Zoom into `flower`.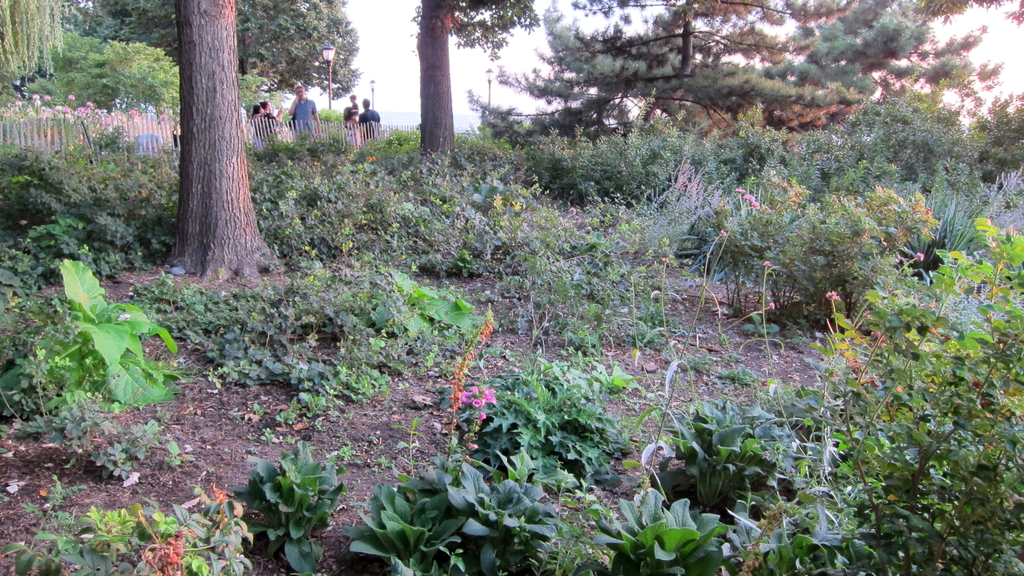
Zoom target: (824, 289, 838, 303).
